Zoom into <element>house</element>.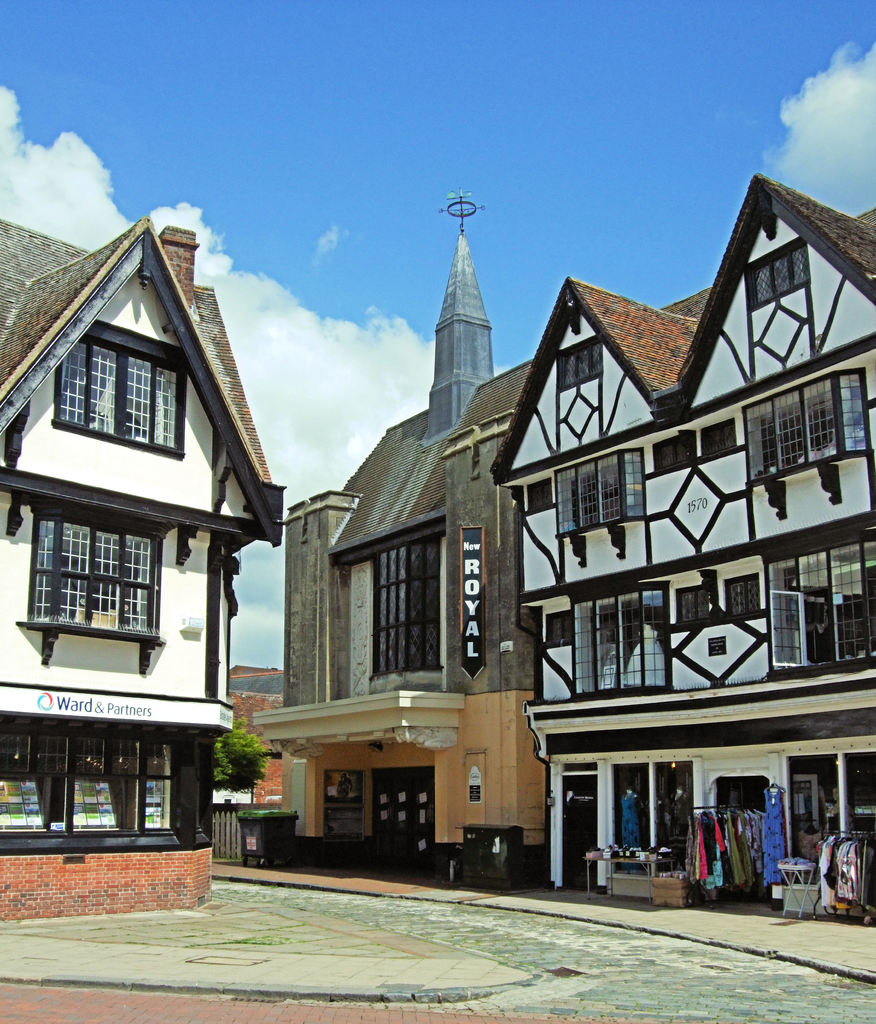
Zoom target: select_region(0, 191, 305, 737).
